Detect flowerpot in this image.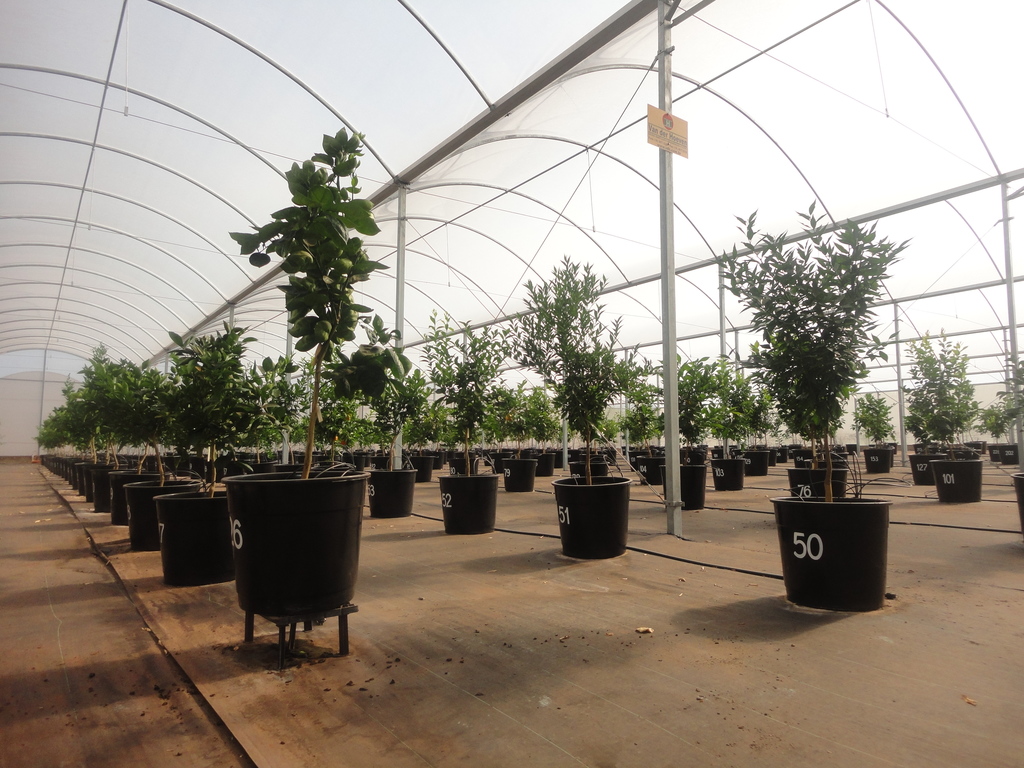
Detection: x1=884 y1=438 x2=899 y2=454.
